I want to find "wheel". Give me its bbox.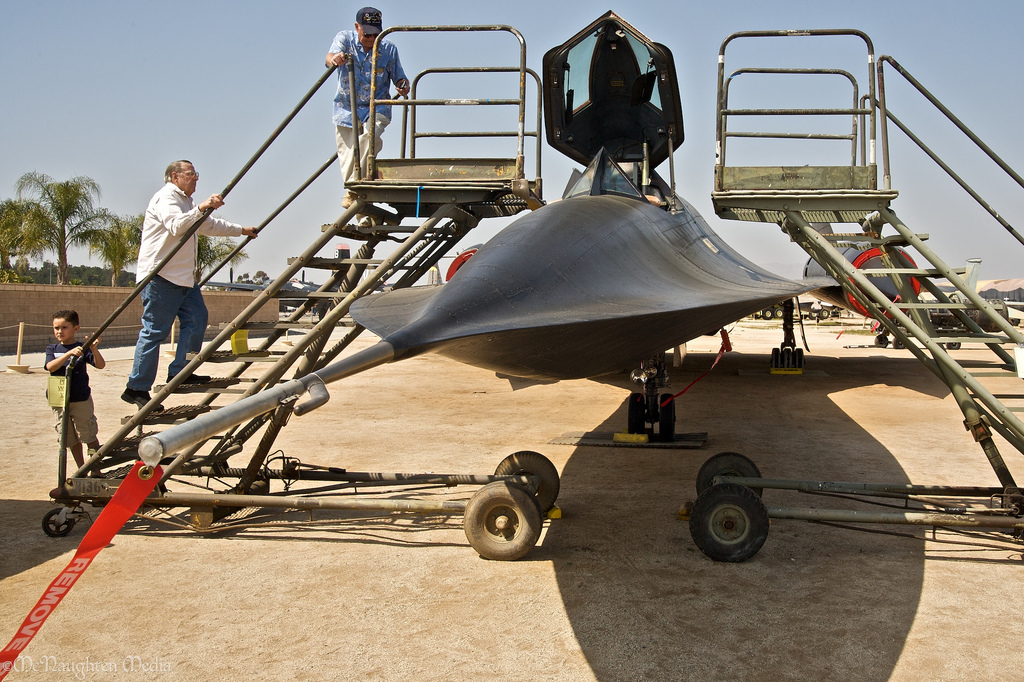
{"x1": 39, "y1": 507, "x2": 78, "y2": 539}.
